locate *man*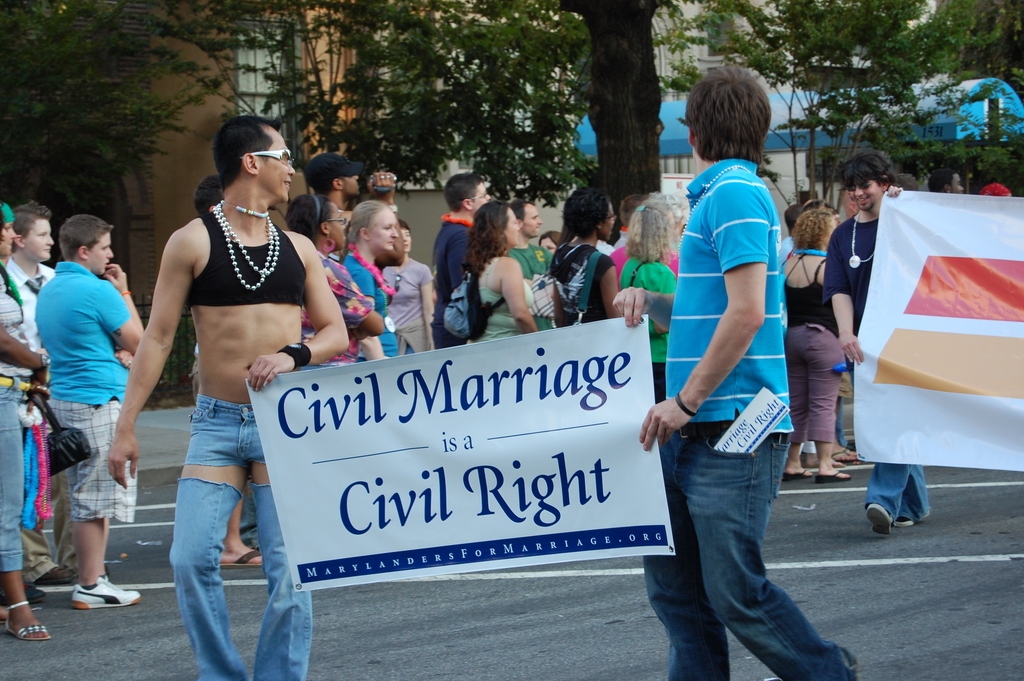
x1=0, y1=197, x2=84, y2=593
